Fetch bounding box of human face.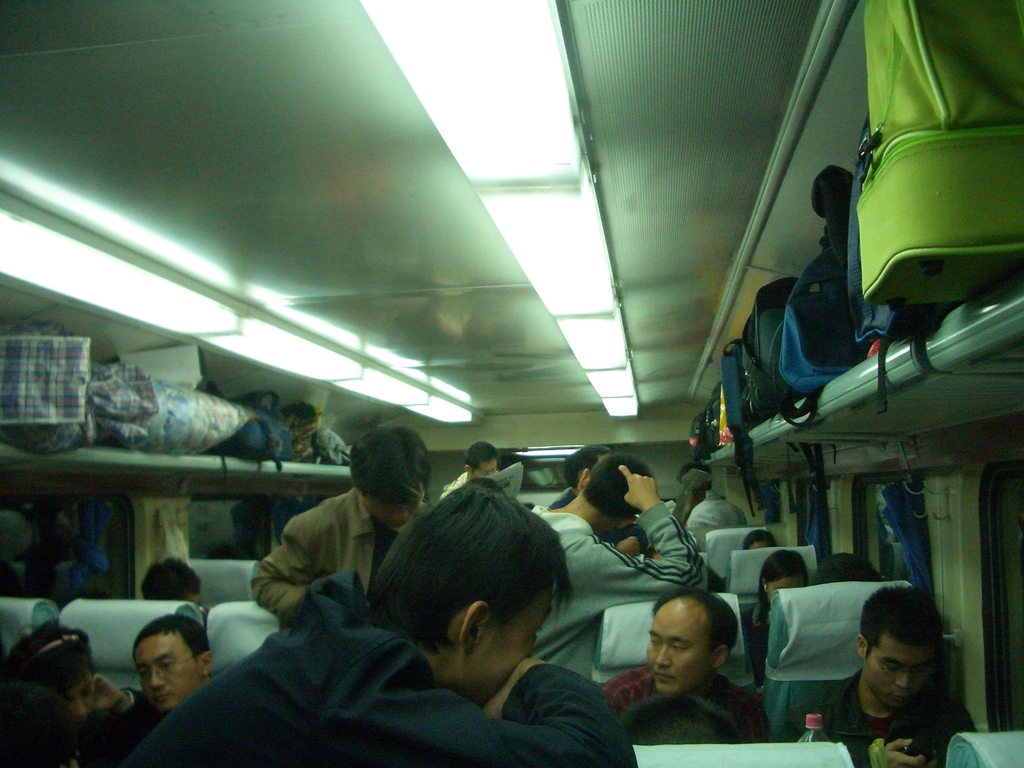
Bbox: x1=472, y1=463, x2=499, y2=480.
